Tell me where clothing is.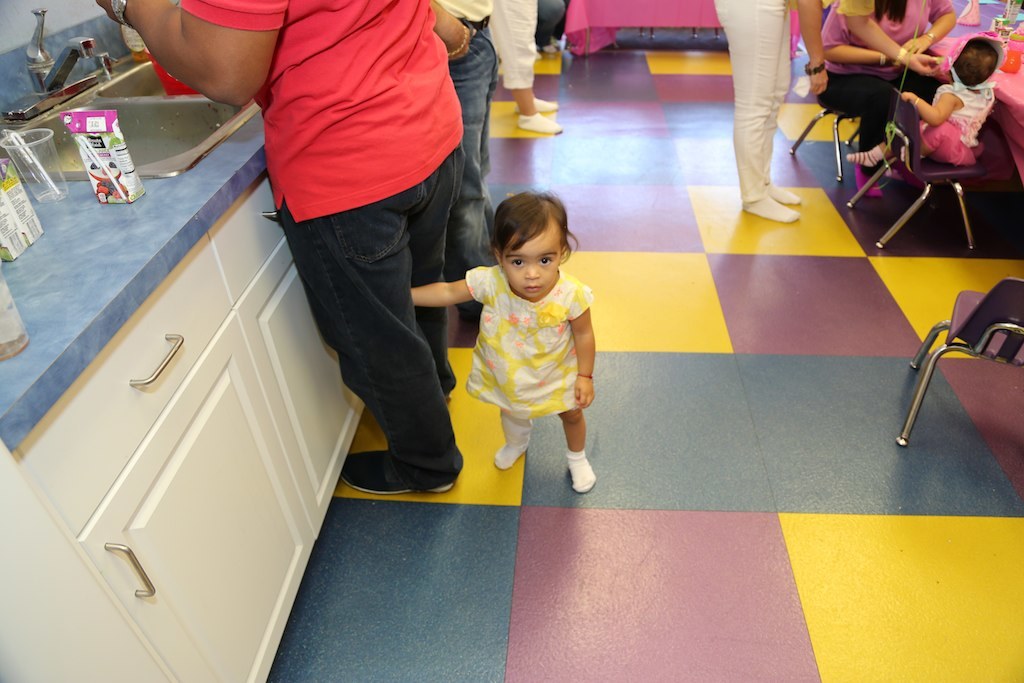
clothing is at region(460, 254, 599, 420).
